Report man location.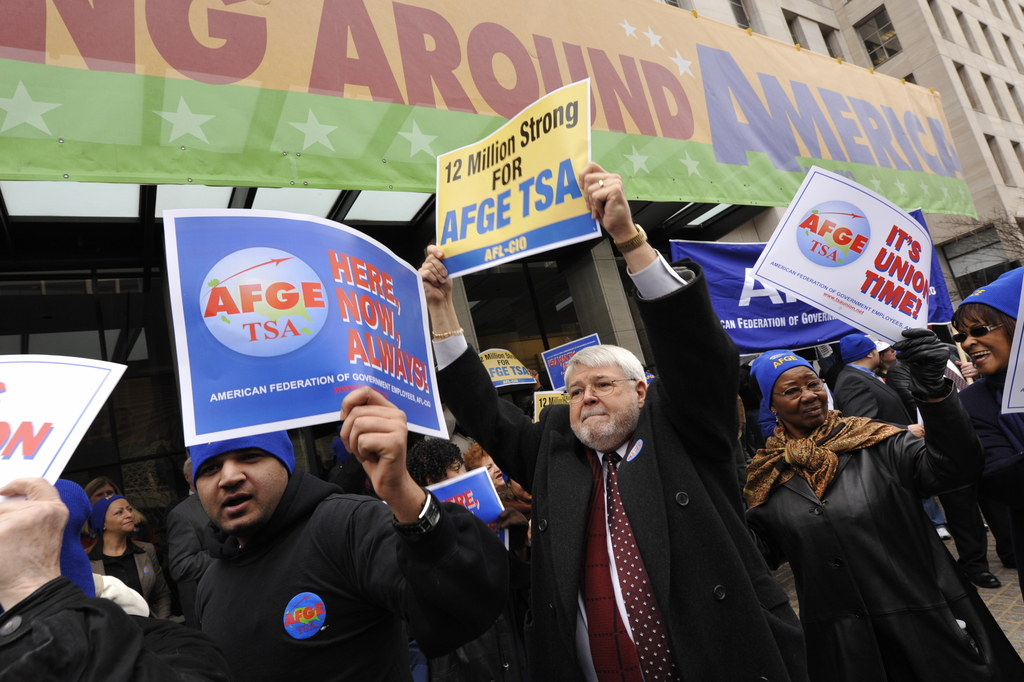
Report: [416,163,813,681].
